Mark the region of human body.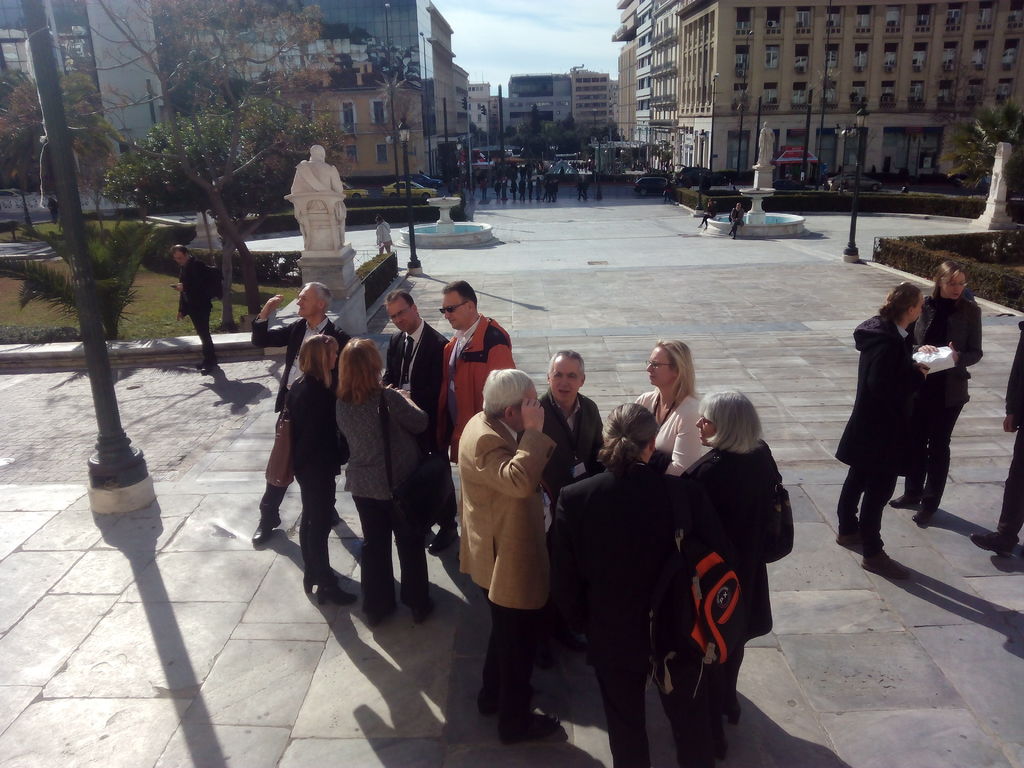
Region: box(729, 183, 734, 191).
